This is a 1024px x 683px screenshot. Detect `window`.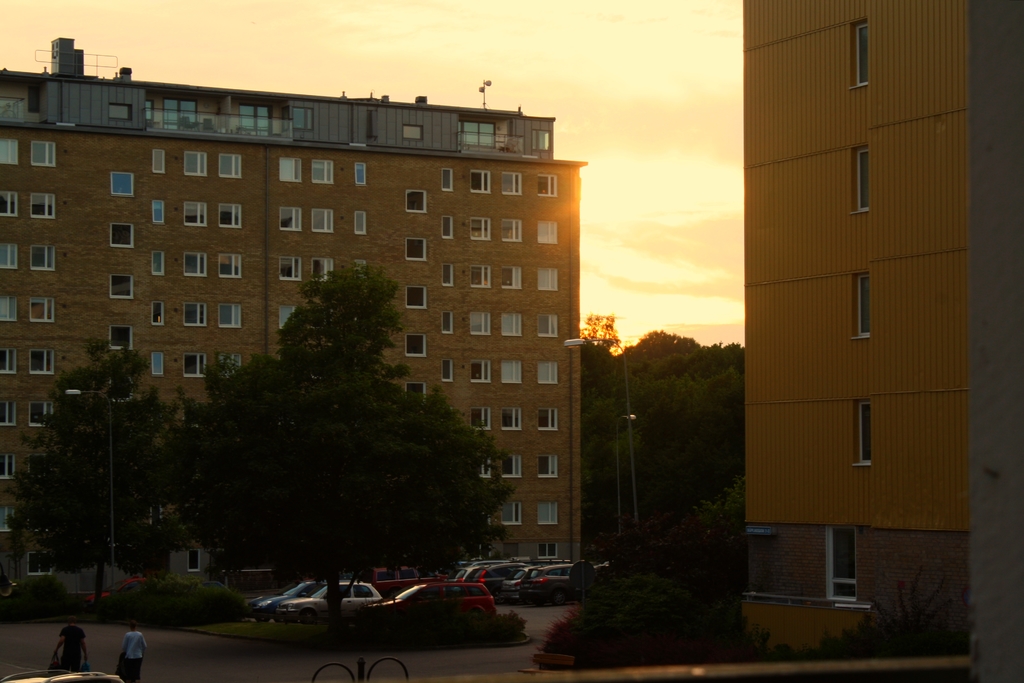
<box>538,502,557,523</box>.
